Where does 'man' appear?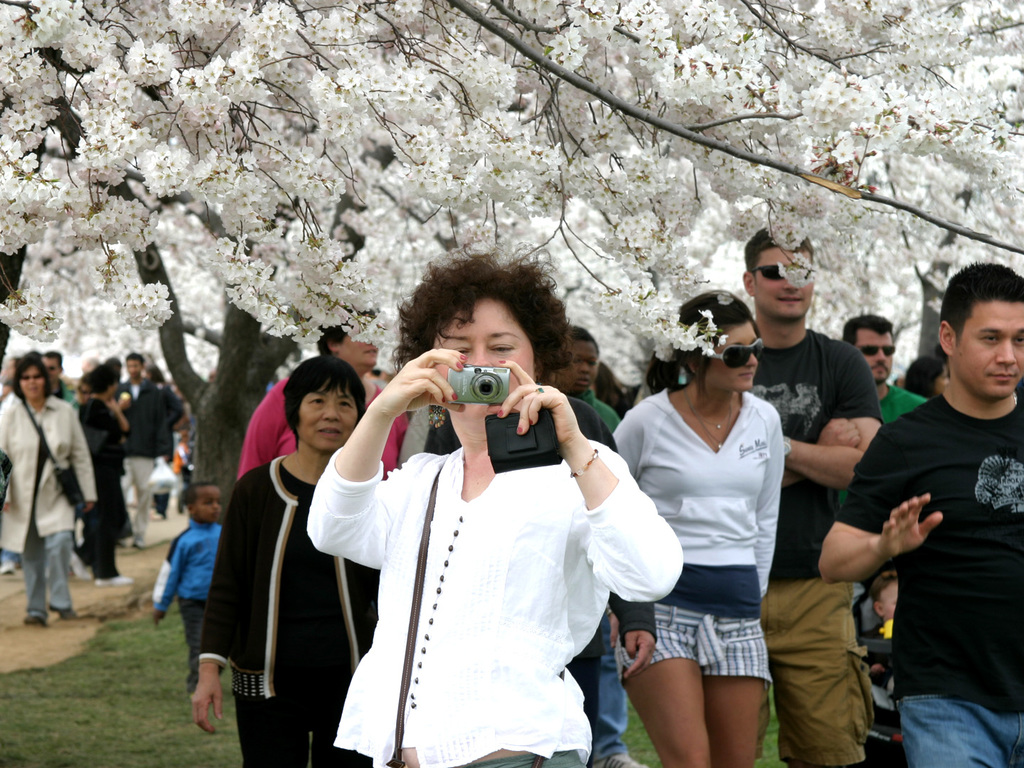
Appears at 845, 306, 947, 431.
